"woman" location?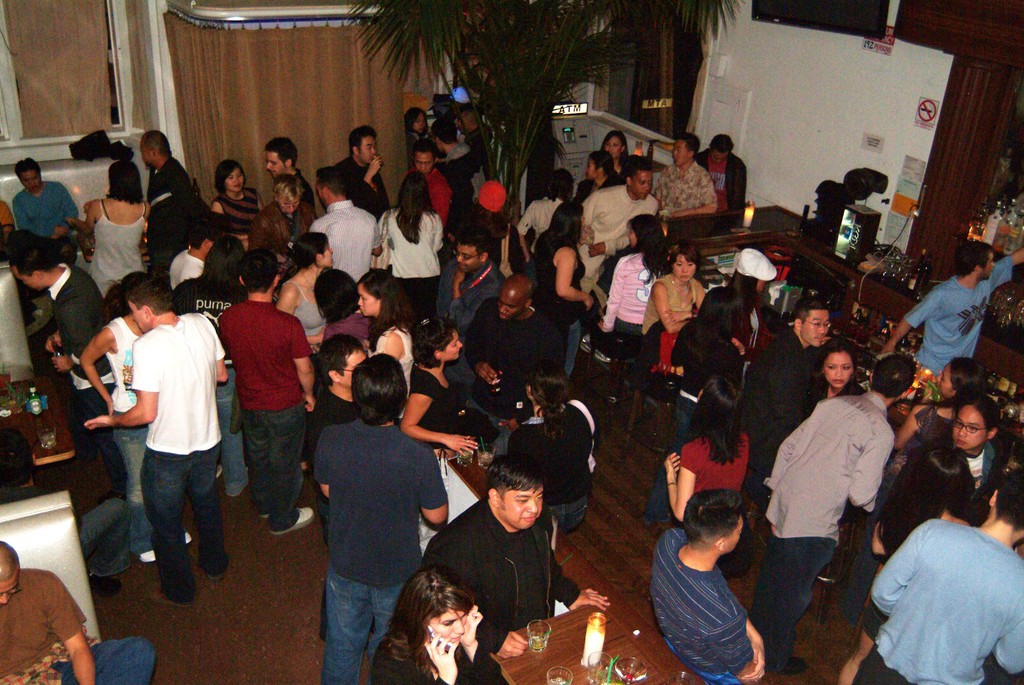
(left=727, top=251, right=769, bottom=369)
